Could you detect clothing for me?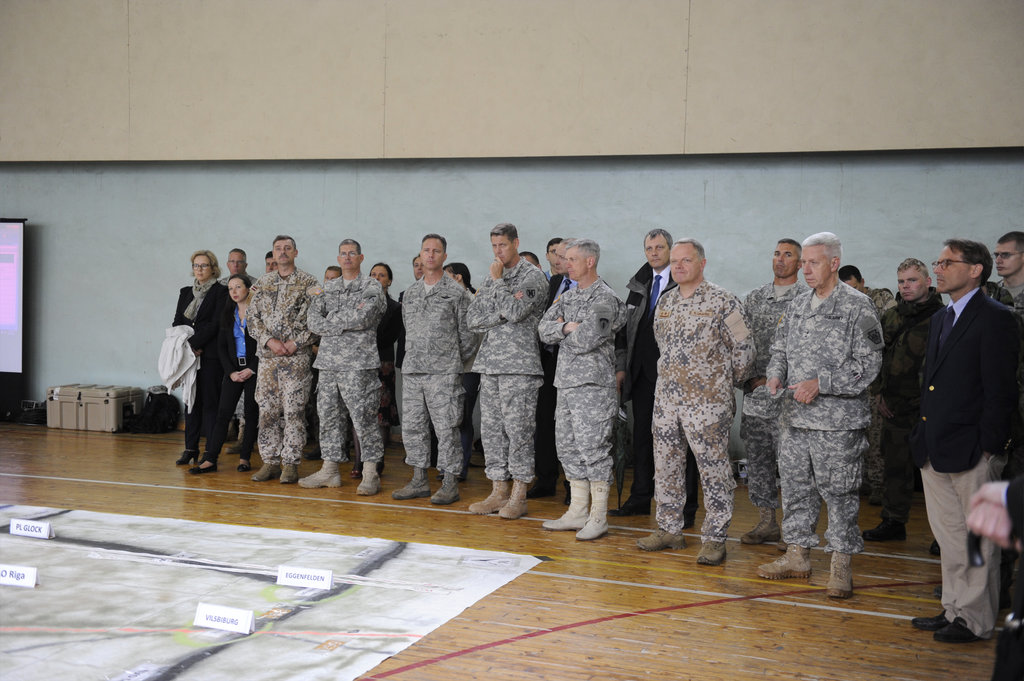
Detection result: 529 266 573 477.
